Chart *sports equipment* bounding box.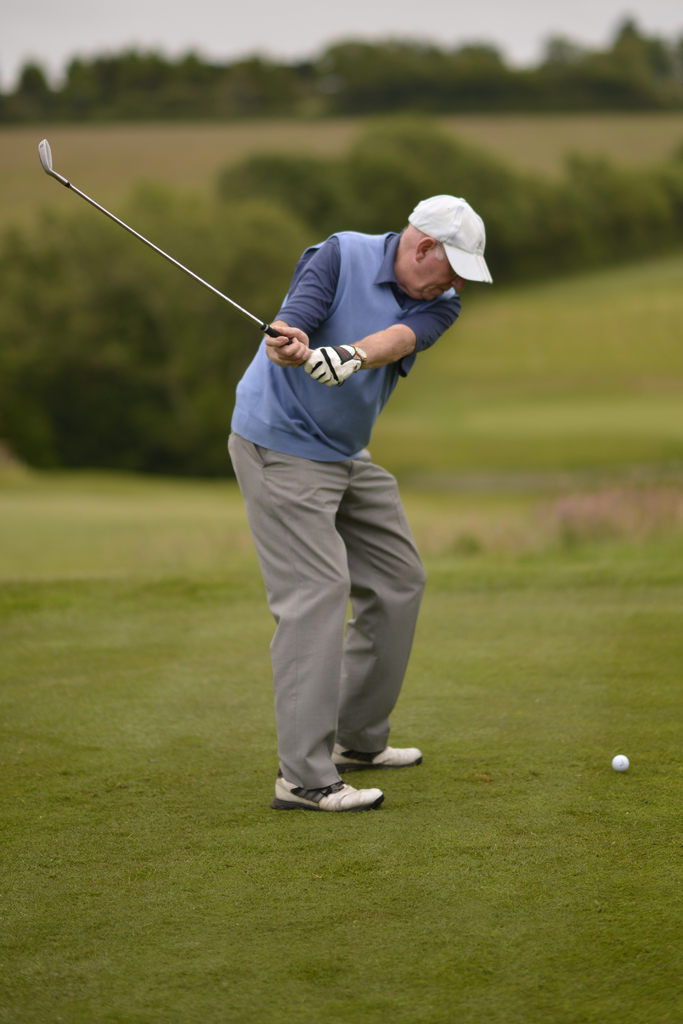
Charted: l=302, t=344, r=361, b=385.
